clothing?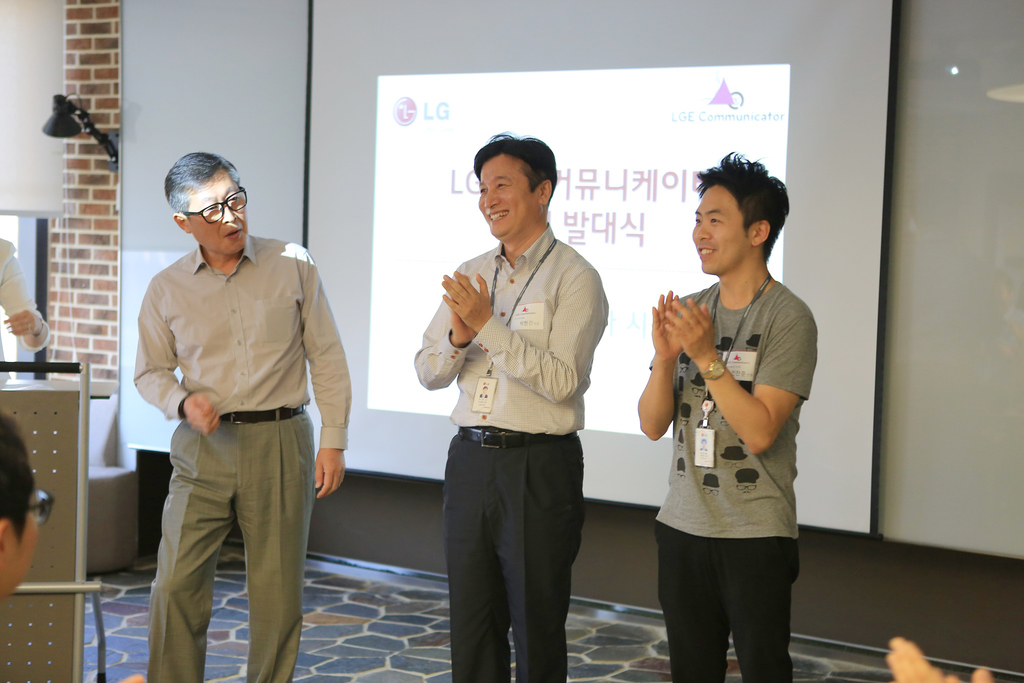
125 222 348 454
